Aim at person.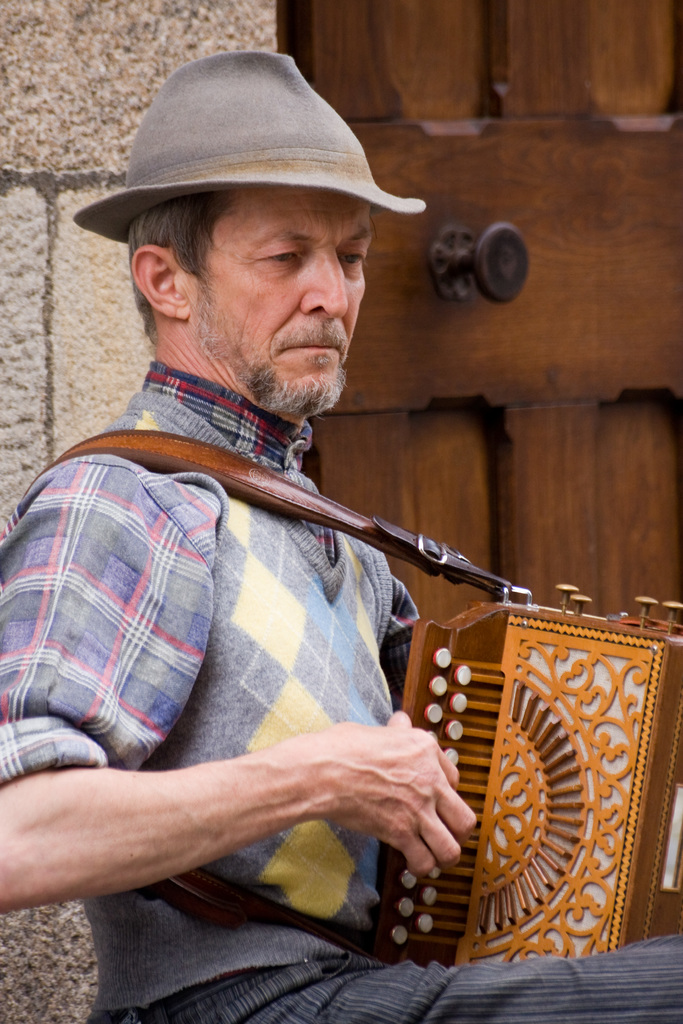
Aimed at 85:112:601:988.
